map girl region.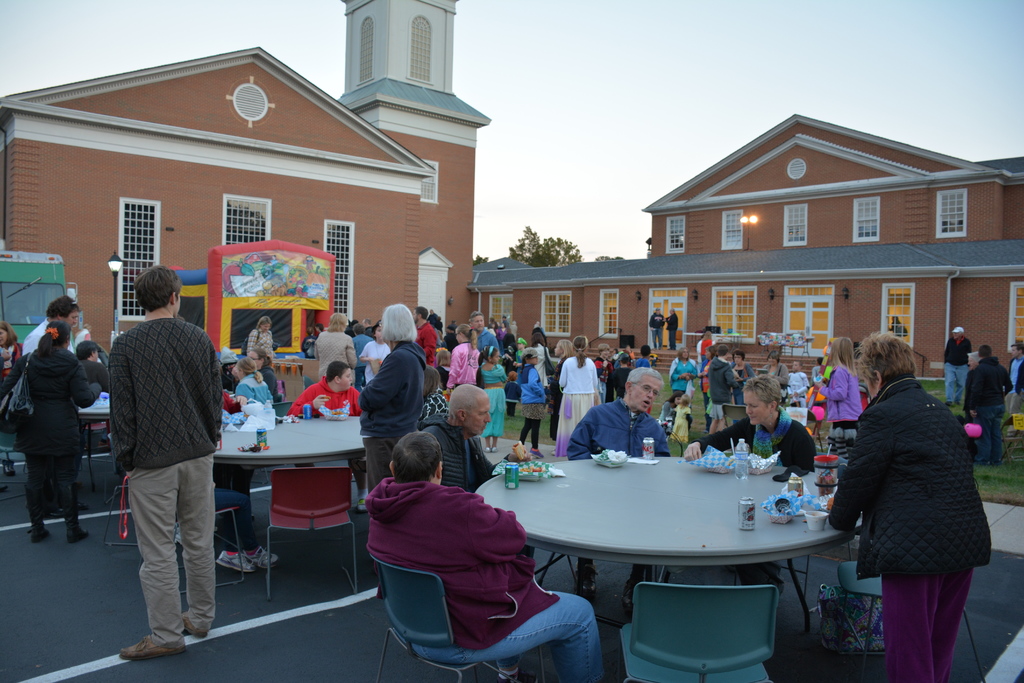
Mapped to x1=808 y1=330 x2=867 y2=437.
